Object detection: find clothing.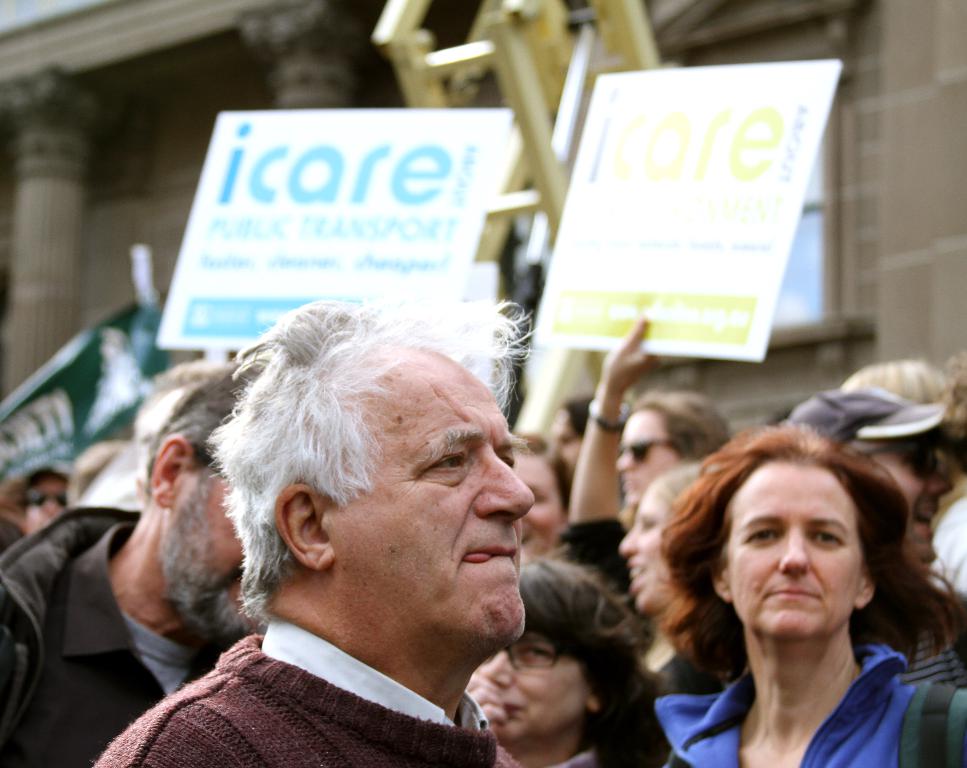
x1=0 y1=513 x2=218 y2=767.
